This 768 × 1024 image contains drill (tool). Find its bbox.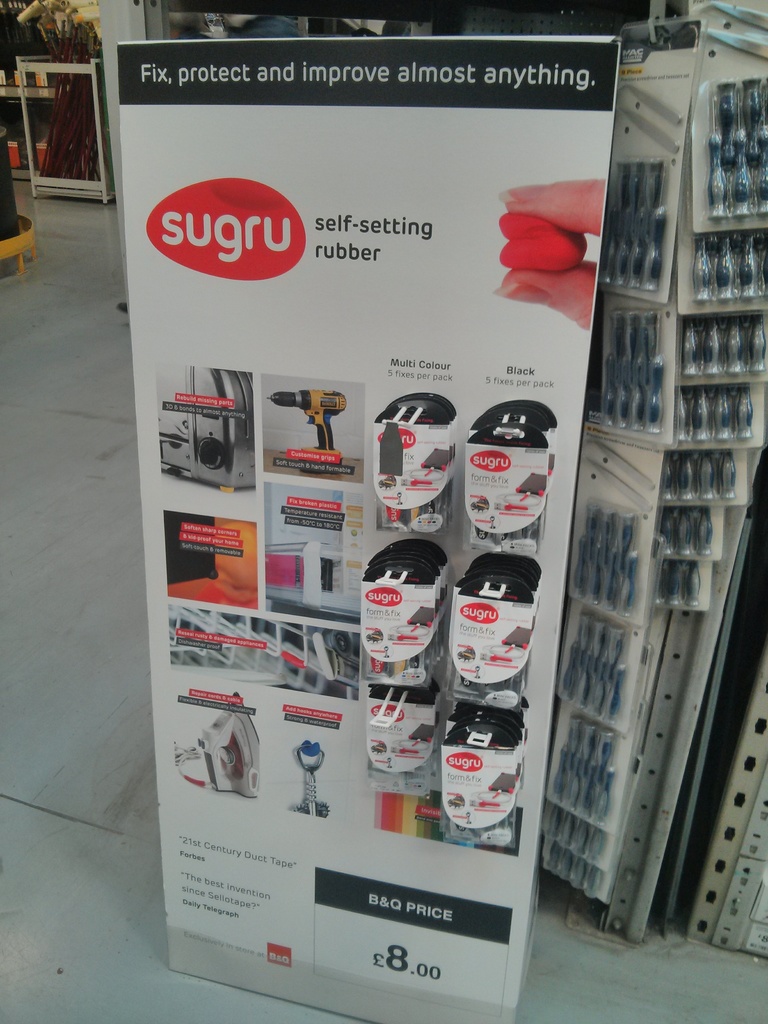
left=266, top=389, right=350, bottom=450.
